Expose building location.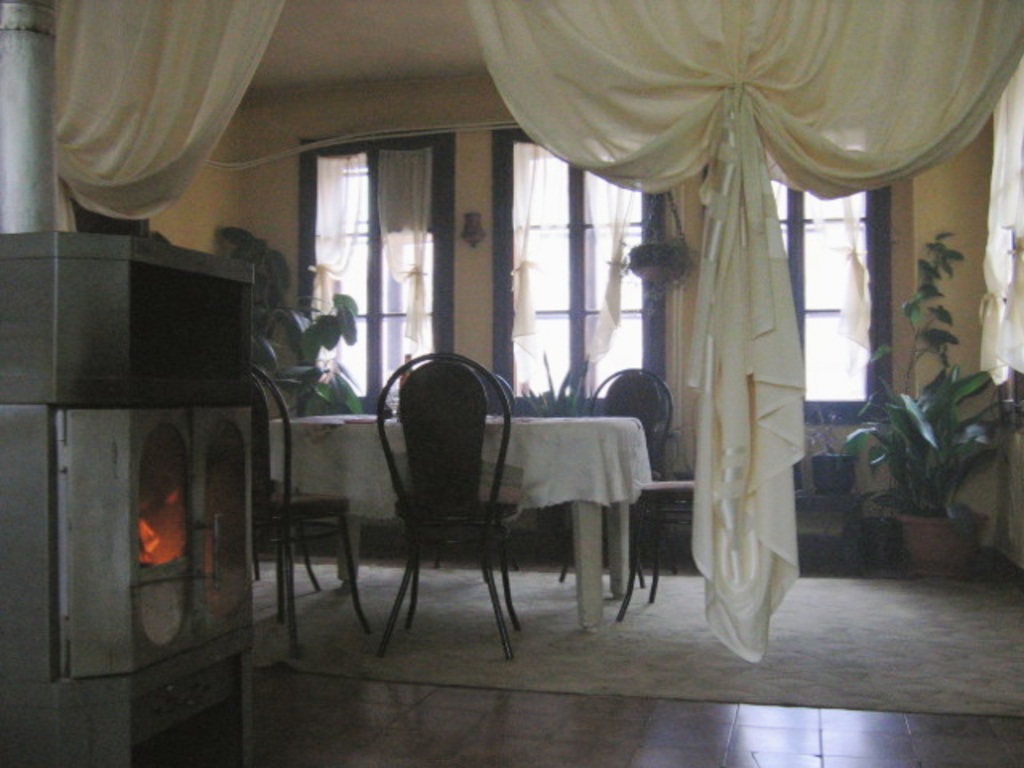
Exposed at left=0, top=0, right=1022, bottom=766.
